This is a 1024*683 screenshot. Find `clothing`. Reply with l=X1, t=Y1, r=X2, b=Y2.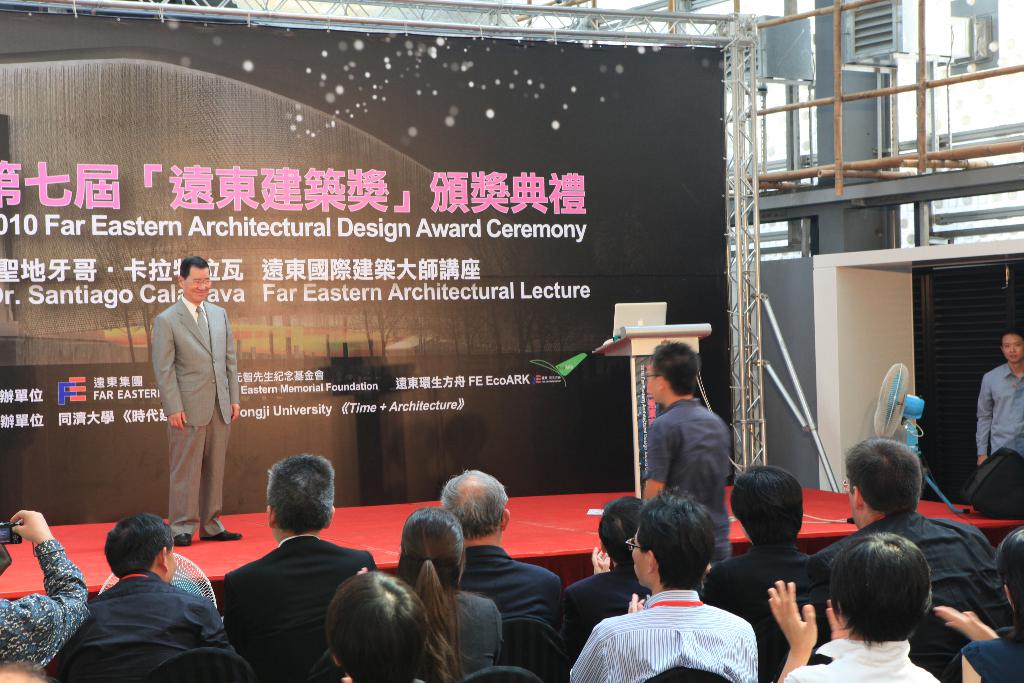
l=565, t=594, r=758, b=682.
